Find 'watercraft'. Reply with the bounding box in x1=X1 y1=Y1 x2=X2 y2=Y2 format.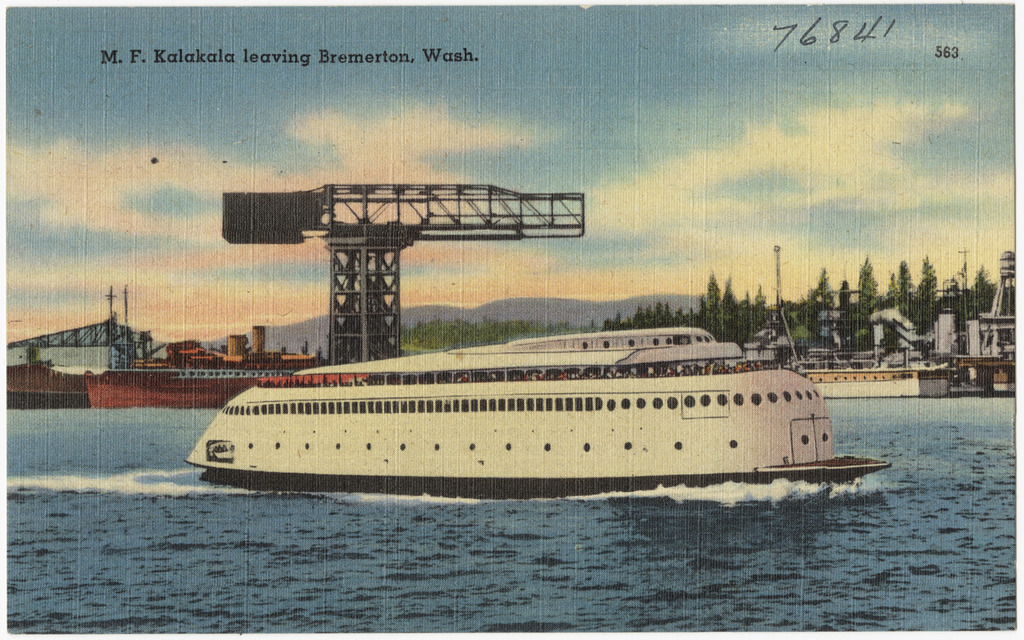
x1=80 y1=367 x2=294 y2=417.
